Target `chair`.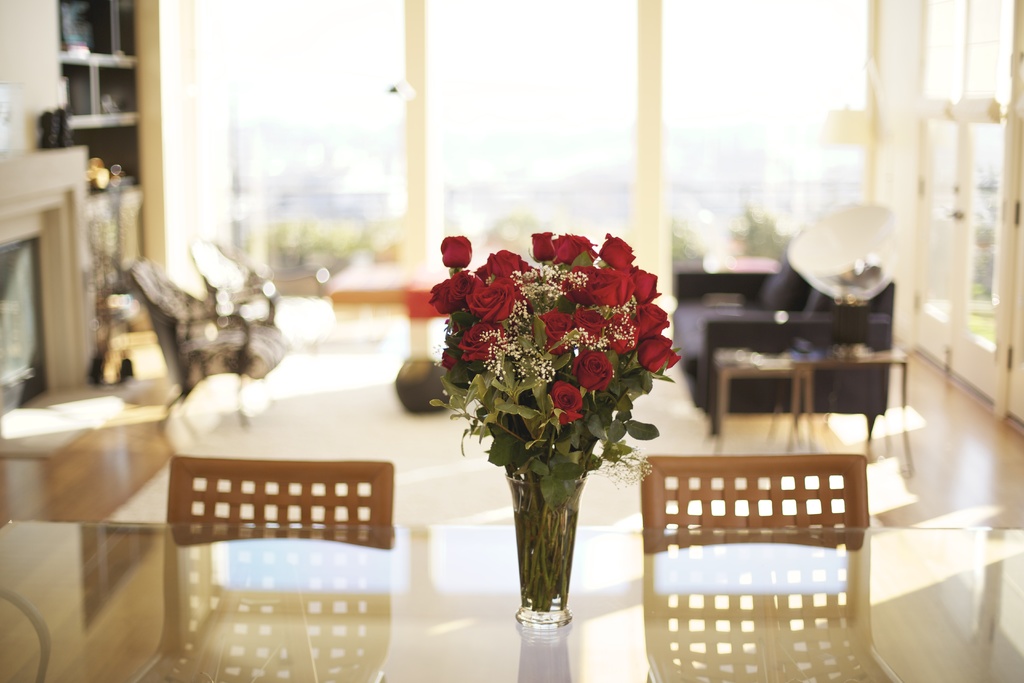
Target region: l=669, t=249, r=899, b=448.
